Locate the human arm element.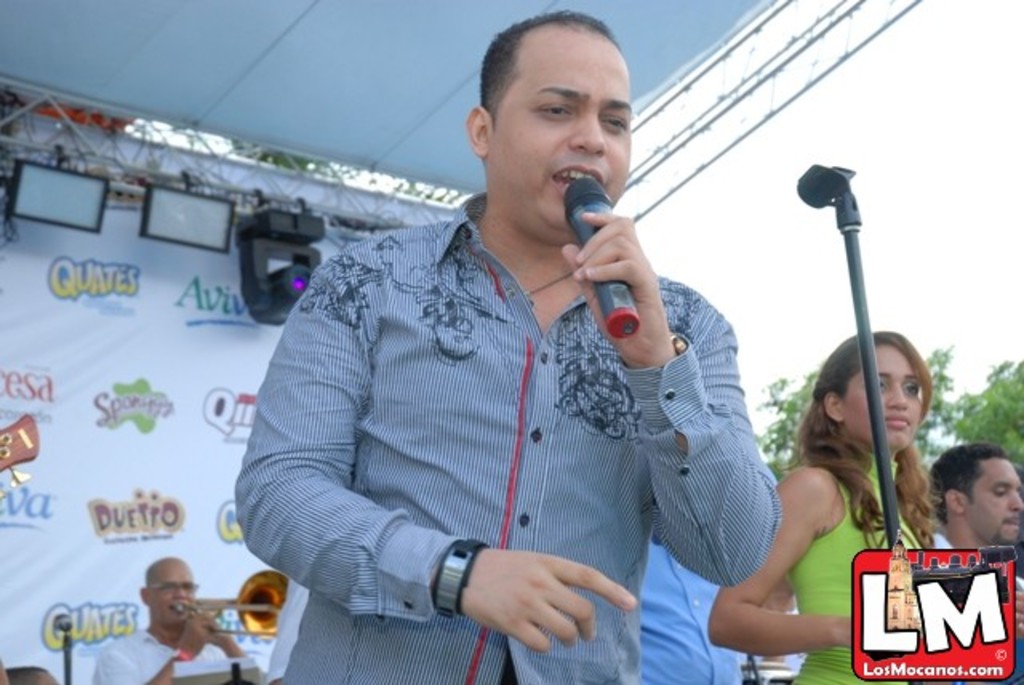
Element bbox: [left=210, top=615, right=258, bottom=666].
